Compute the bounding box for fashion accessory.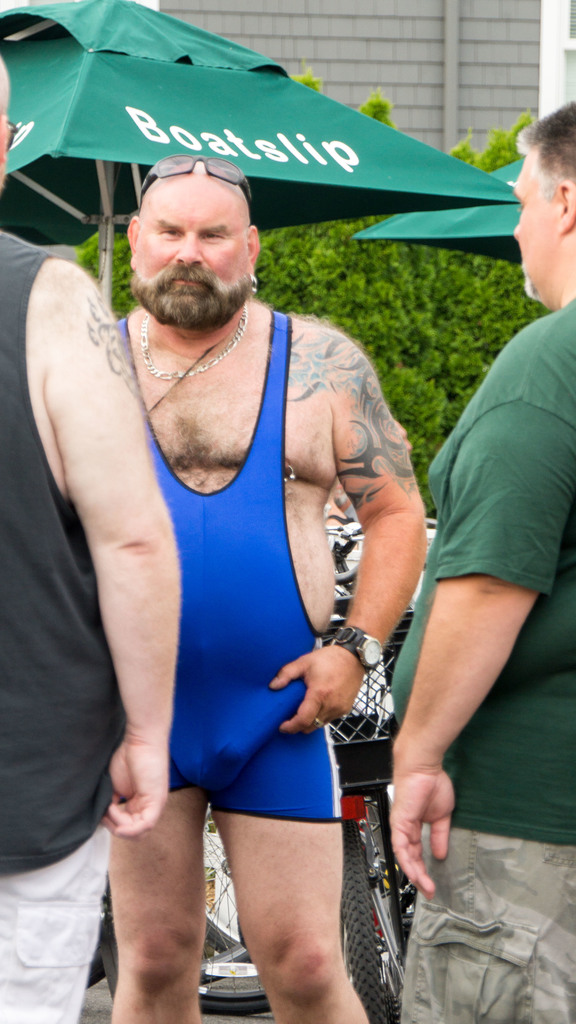
crop(334, 622, 387, 671).
